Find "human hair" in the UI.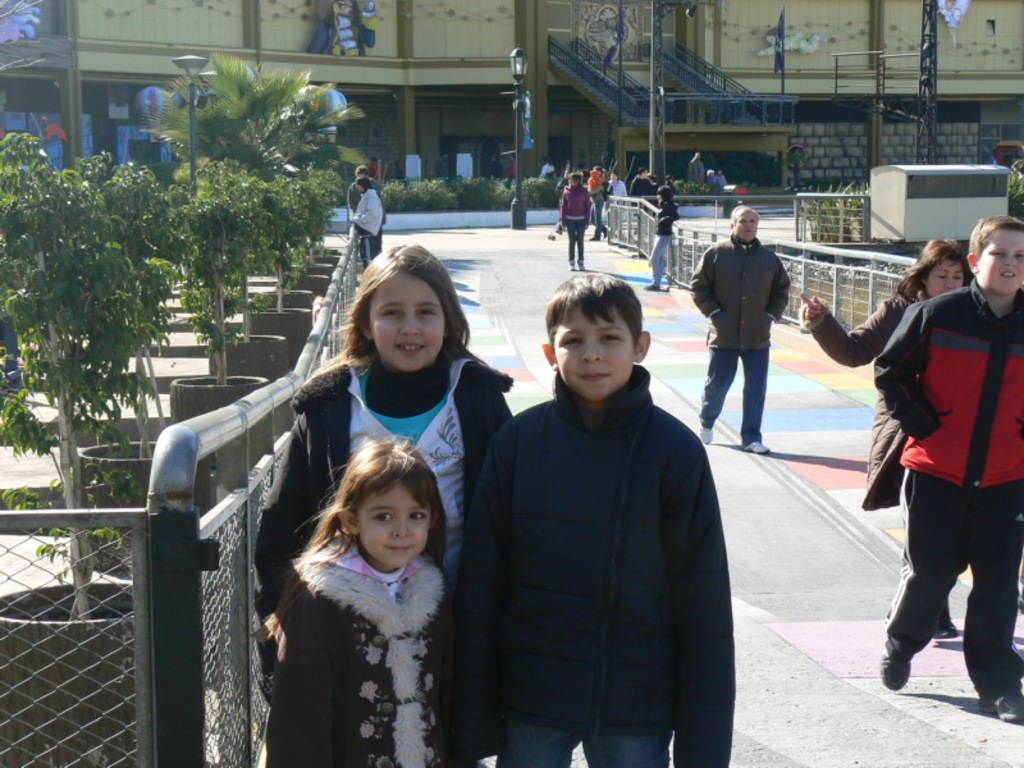
UI element at box=[658, 187, 671, 202].
